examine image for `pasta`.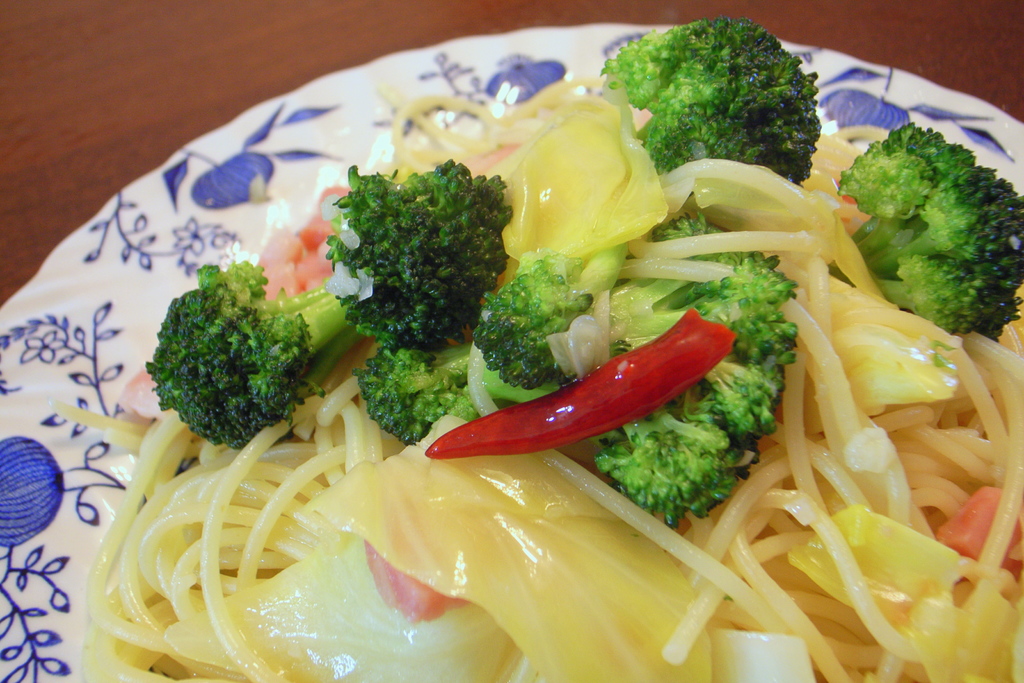
Examination result: region(47, 83, 1023, 682).
